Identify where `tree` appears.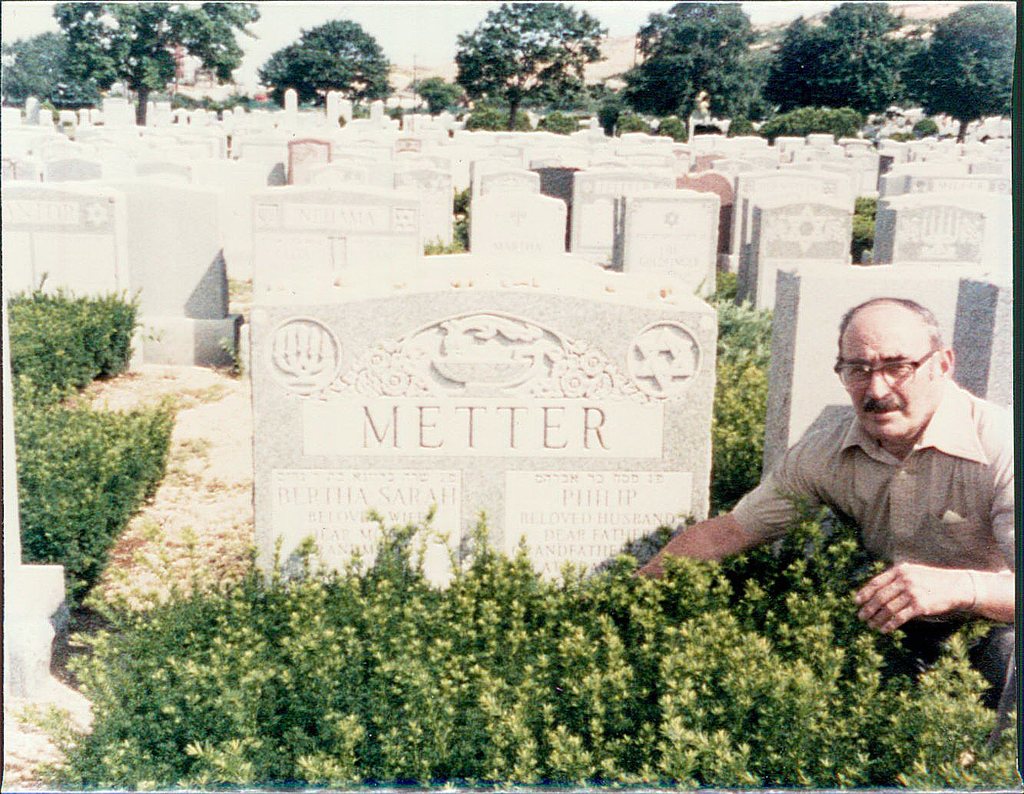
Appears at (0,37,97,119).
